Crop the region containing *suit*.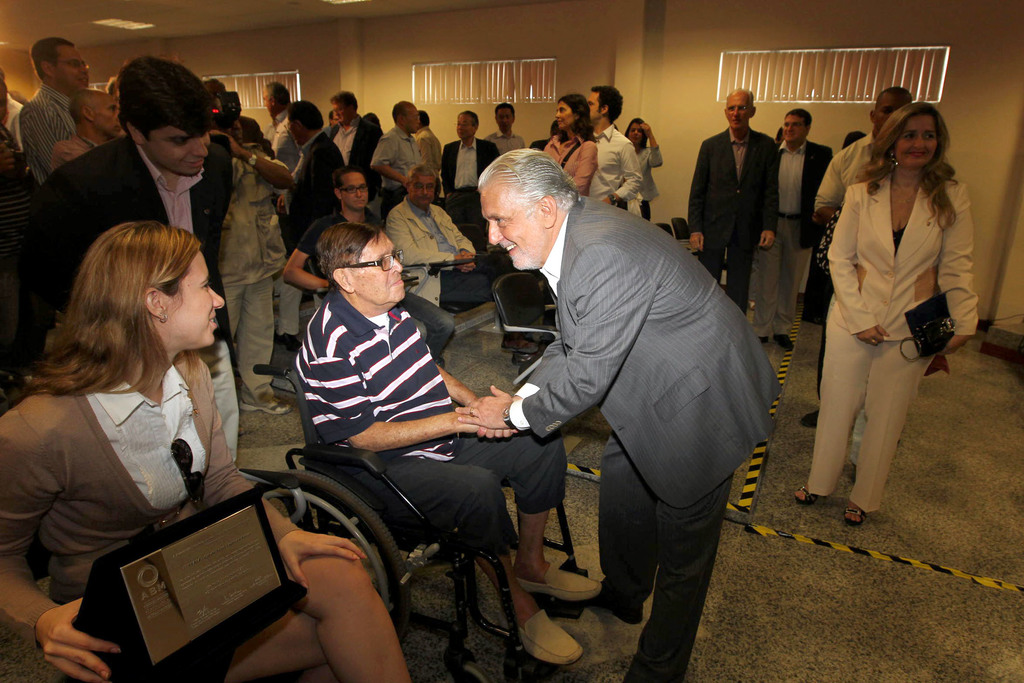
Crop region: crop(806, 170, 977, 513).
